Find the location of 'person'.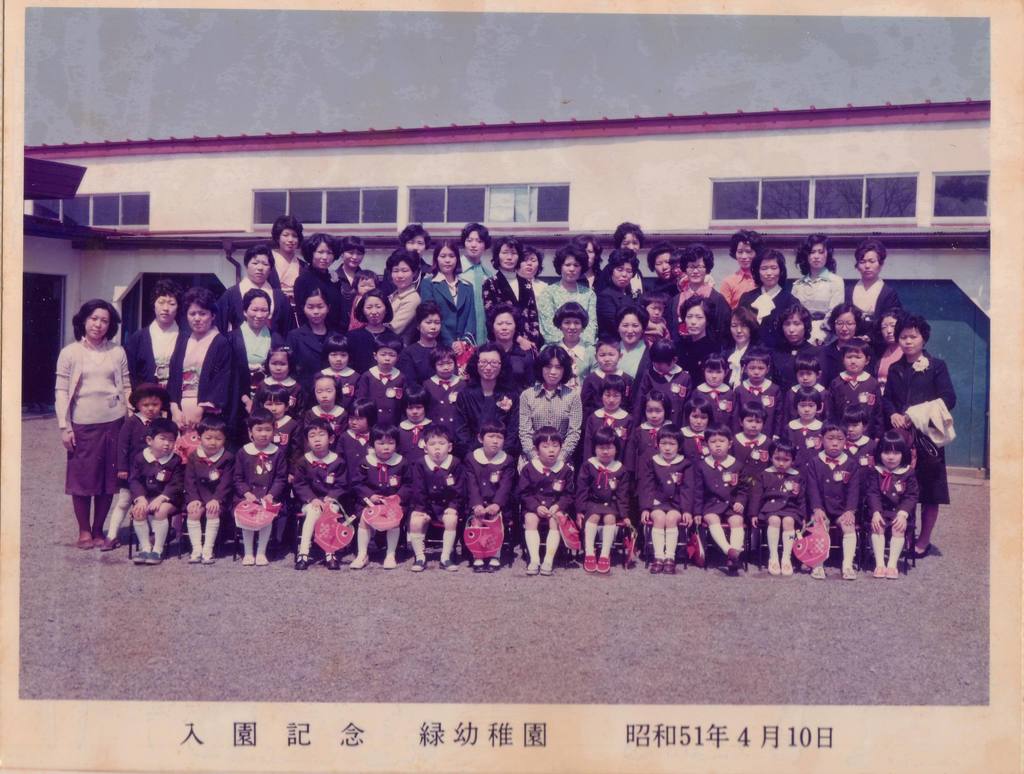
Location: <bbox>590, 377, 632, 441</bbox>.
